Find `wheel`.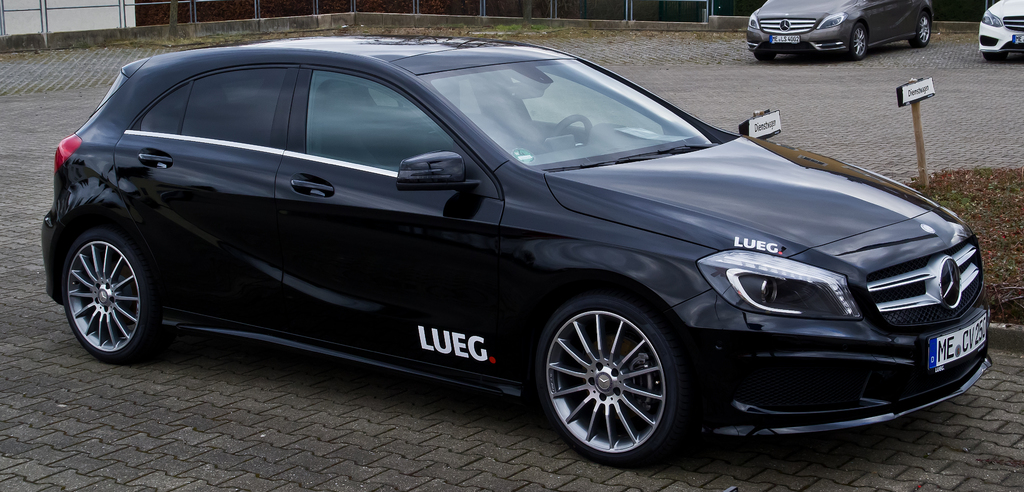
(left=754, top=52, right=771, bottom=62).
